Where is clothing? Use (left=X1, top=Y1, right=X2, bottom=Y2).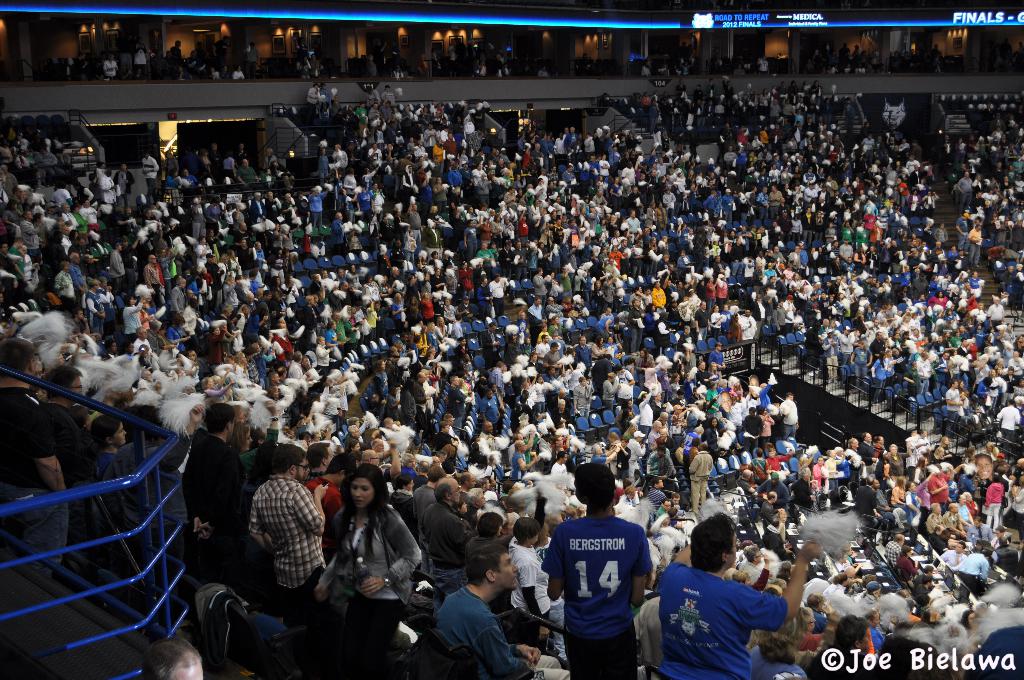
(left=770, top=189, right=784, bottom=213).
